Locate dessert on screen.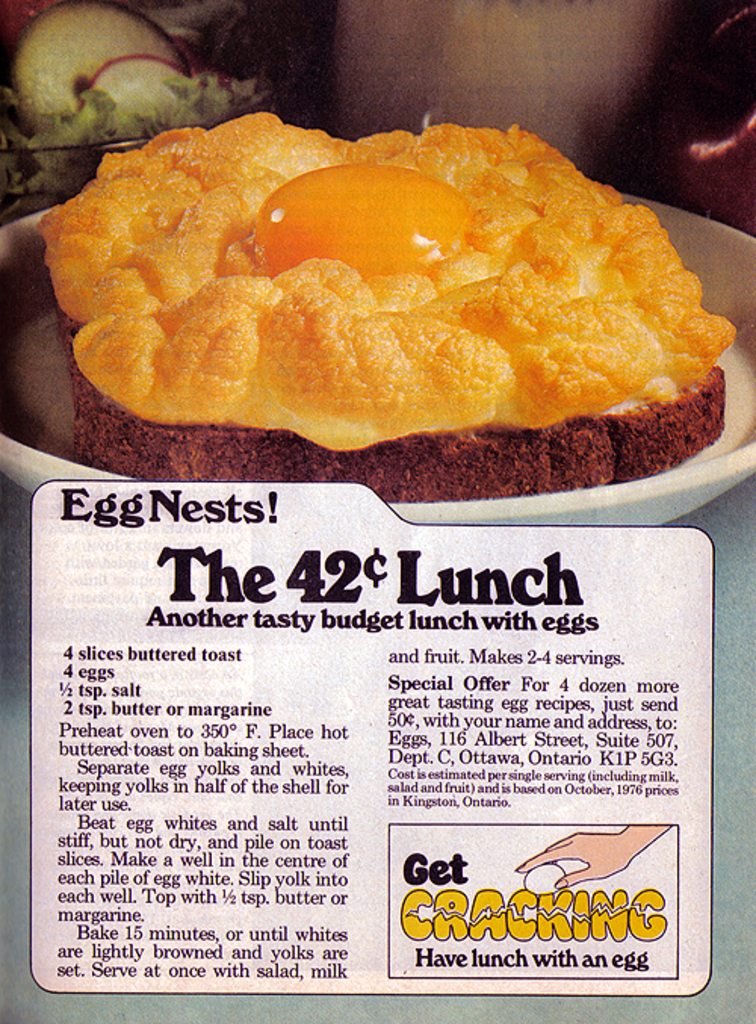
On screen at (11,116,754,510).
